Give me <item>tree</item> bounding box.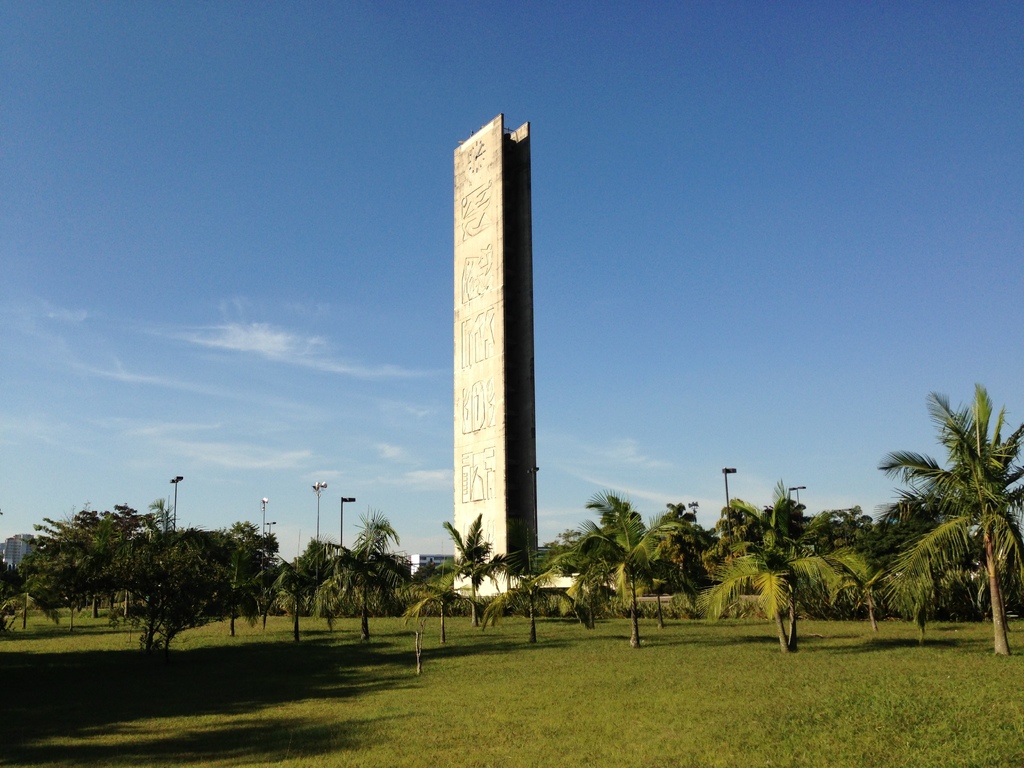
rect(549, 492, 696, 647).
